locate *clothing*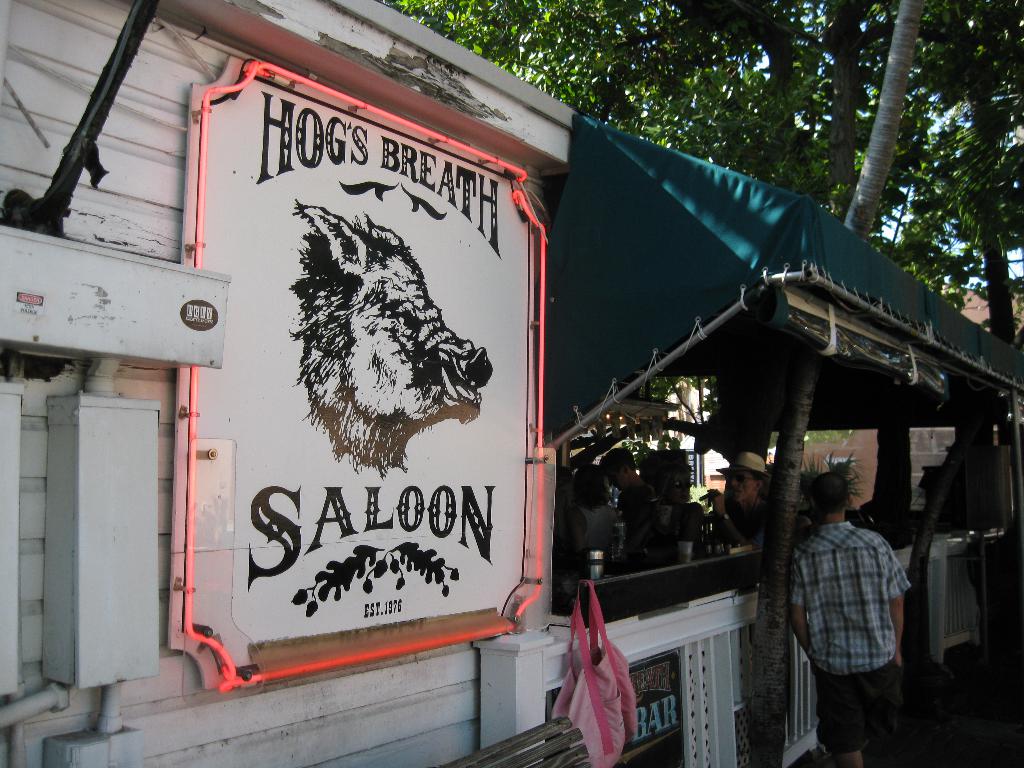
bbox(580, 500, 615, 557)
